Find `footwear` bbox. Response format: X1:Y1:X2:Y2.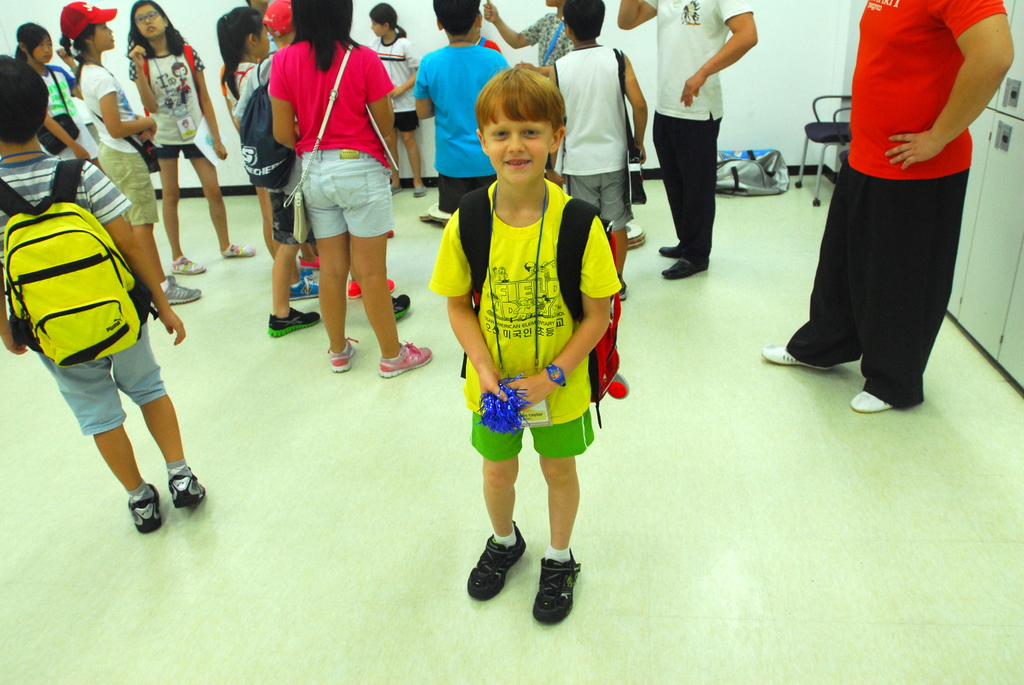
849:388:892:412.
